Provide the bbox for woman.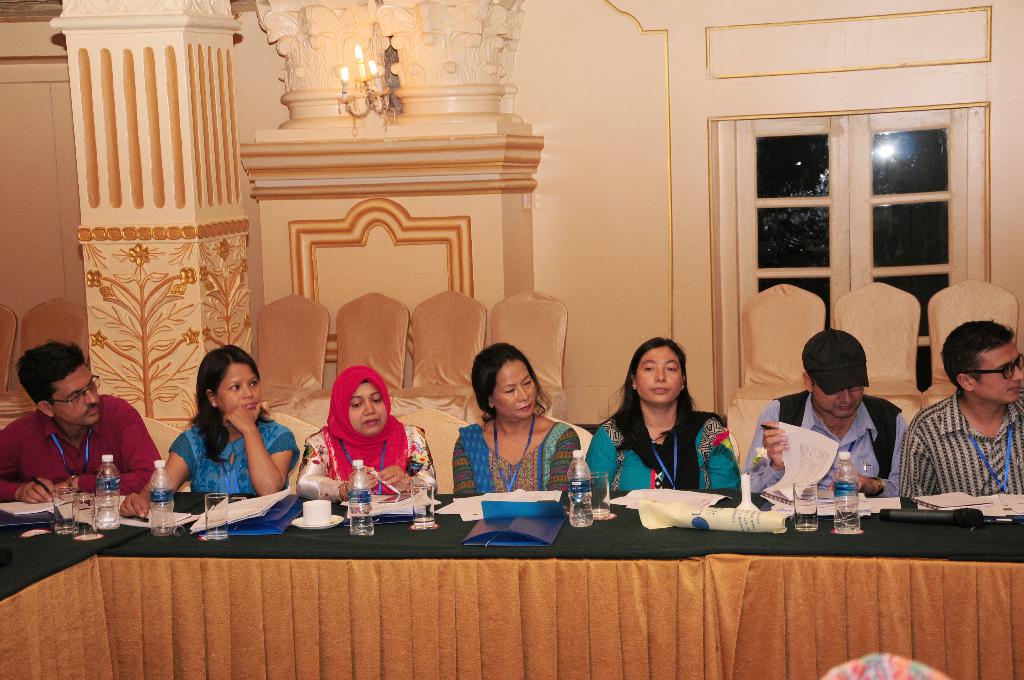
BBox(296, 367, 435, 511).
